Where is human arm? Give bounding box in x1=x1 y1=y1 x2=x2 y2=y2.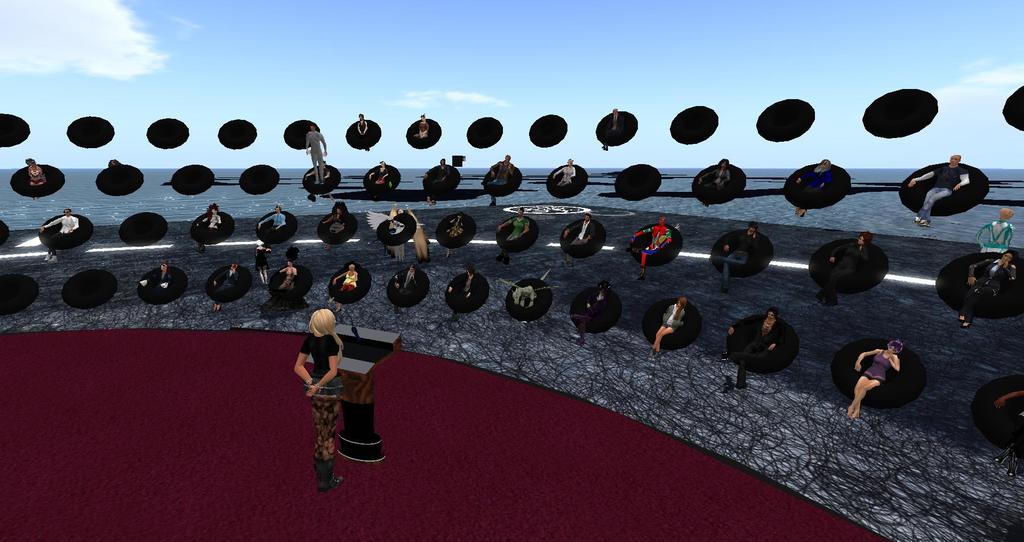
x1=1002 y1=263 x2=1016 y2=282.
